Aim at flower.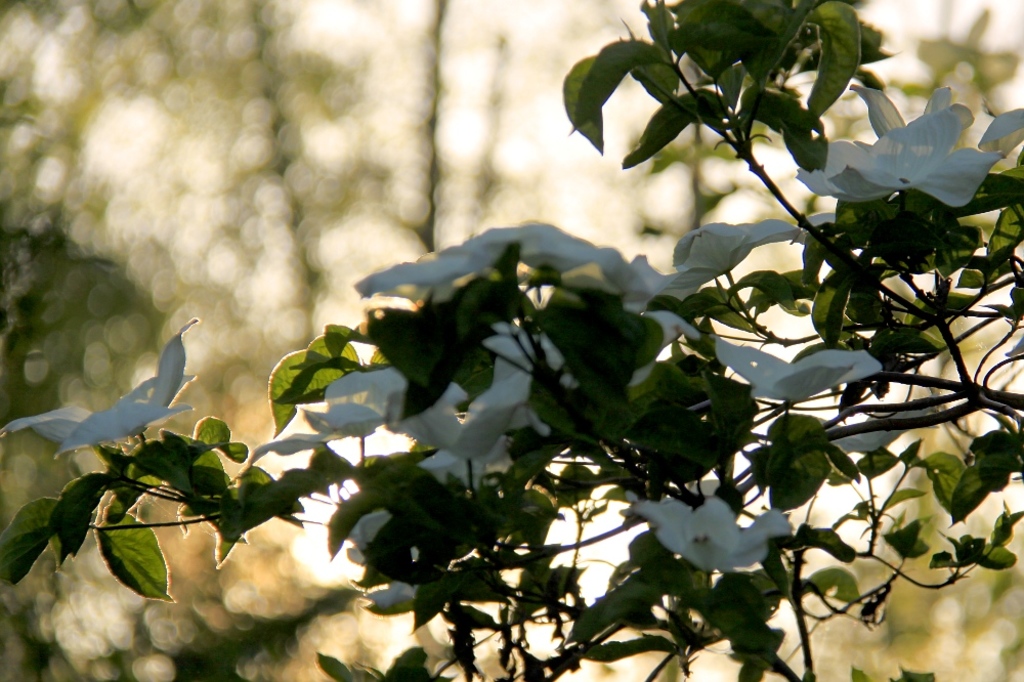
Aimed at 794 100 998 212.
